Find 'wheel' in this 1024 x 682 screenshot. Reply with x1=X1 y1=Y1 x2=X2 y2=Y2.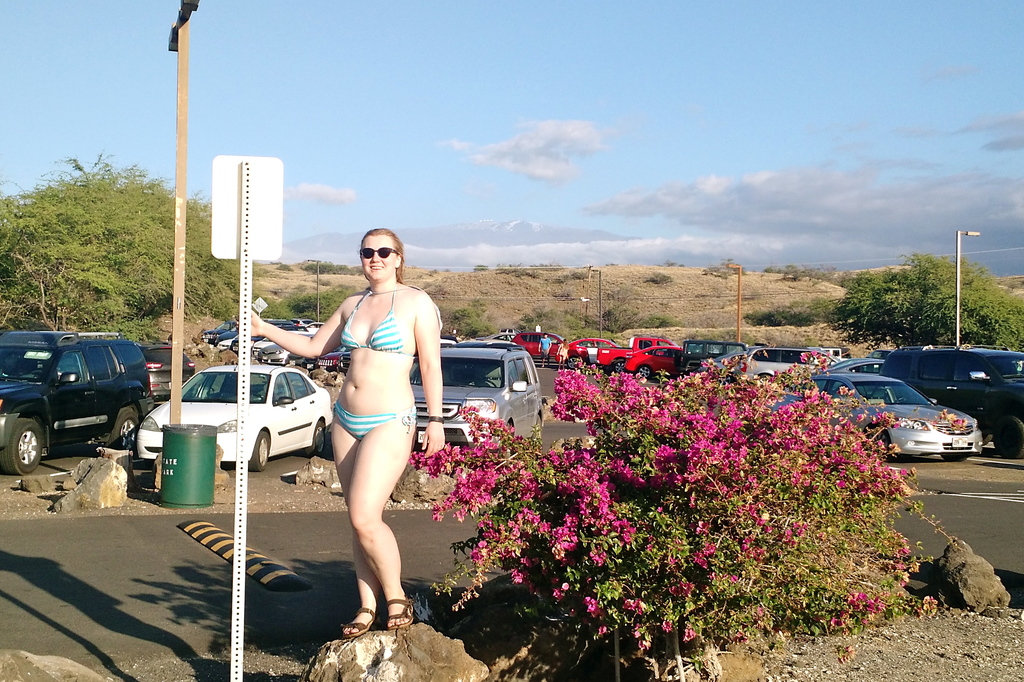
x1=109 y1=408 x2=141 y2=455.
